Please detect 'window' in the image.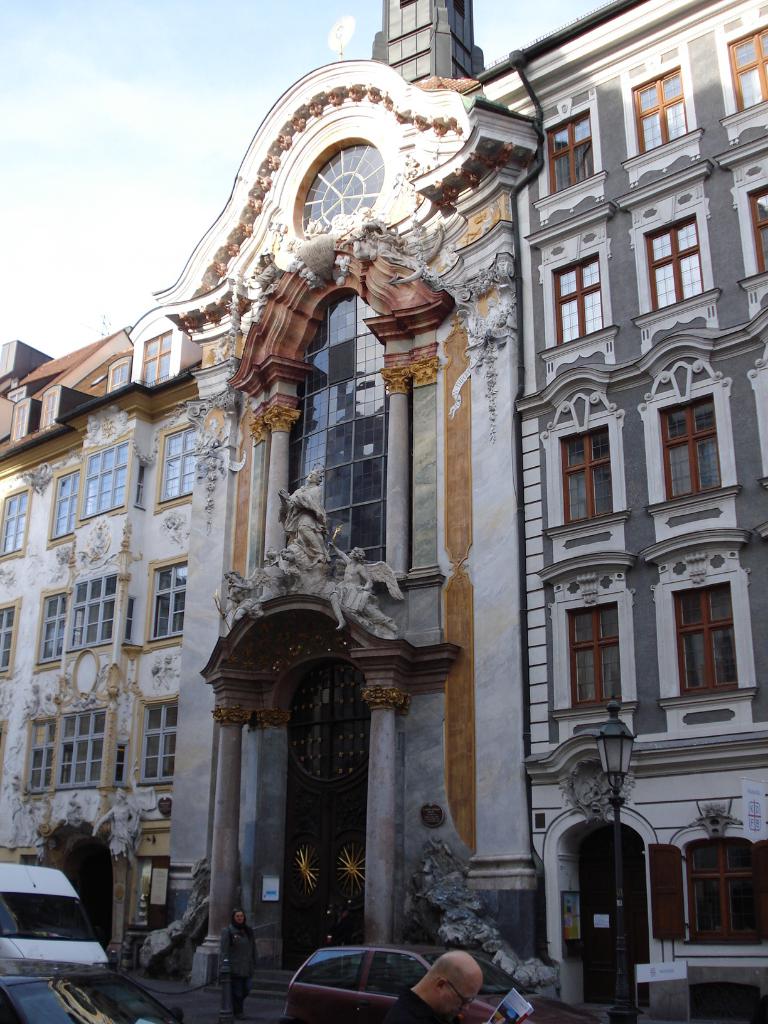
region(61, 707, 109, 784).
